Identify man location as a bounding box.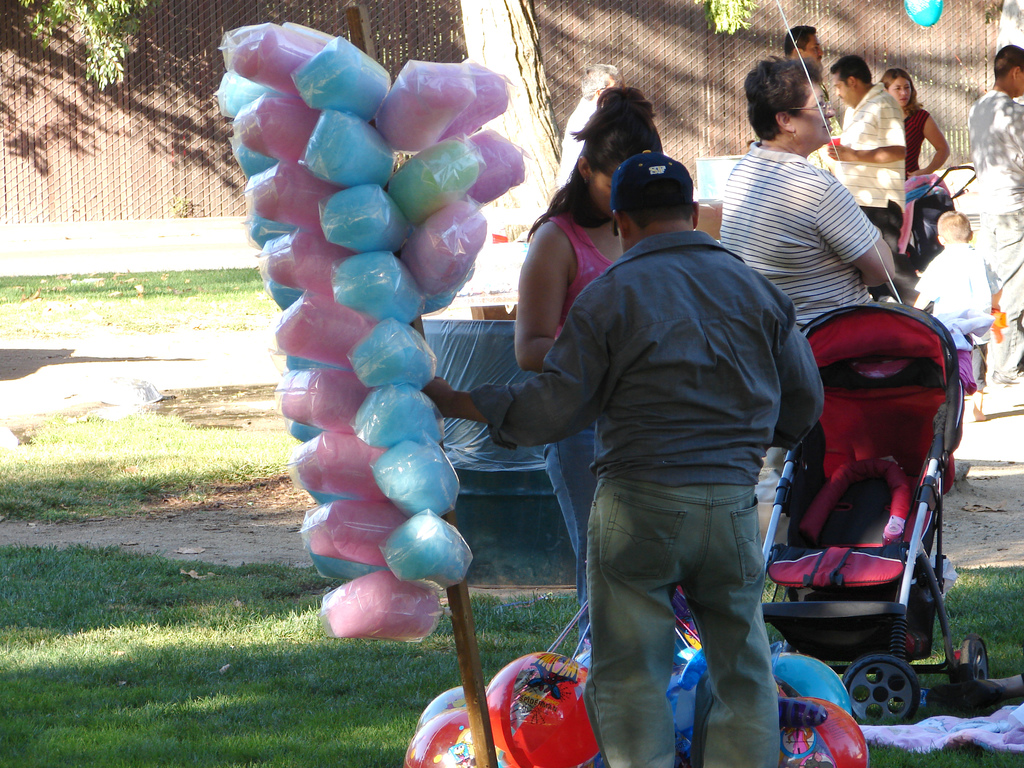
x1=821 y1=56 x2=911 y2=264.
